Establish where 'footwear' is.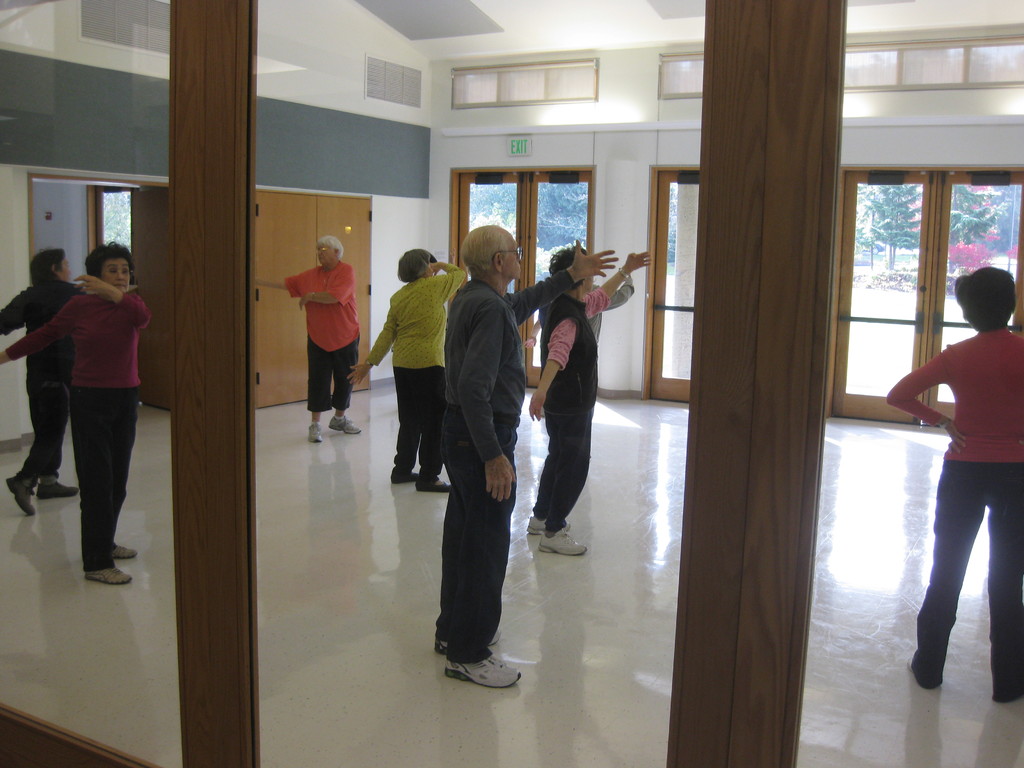
Established at 112:540:136:559.
